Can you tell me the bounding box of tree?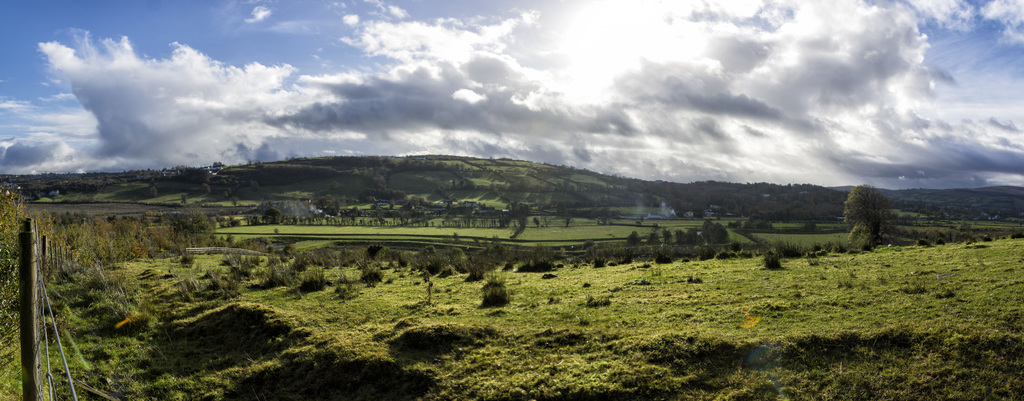
bbox=[849, 177, 916, 240].
